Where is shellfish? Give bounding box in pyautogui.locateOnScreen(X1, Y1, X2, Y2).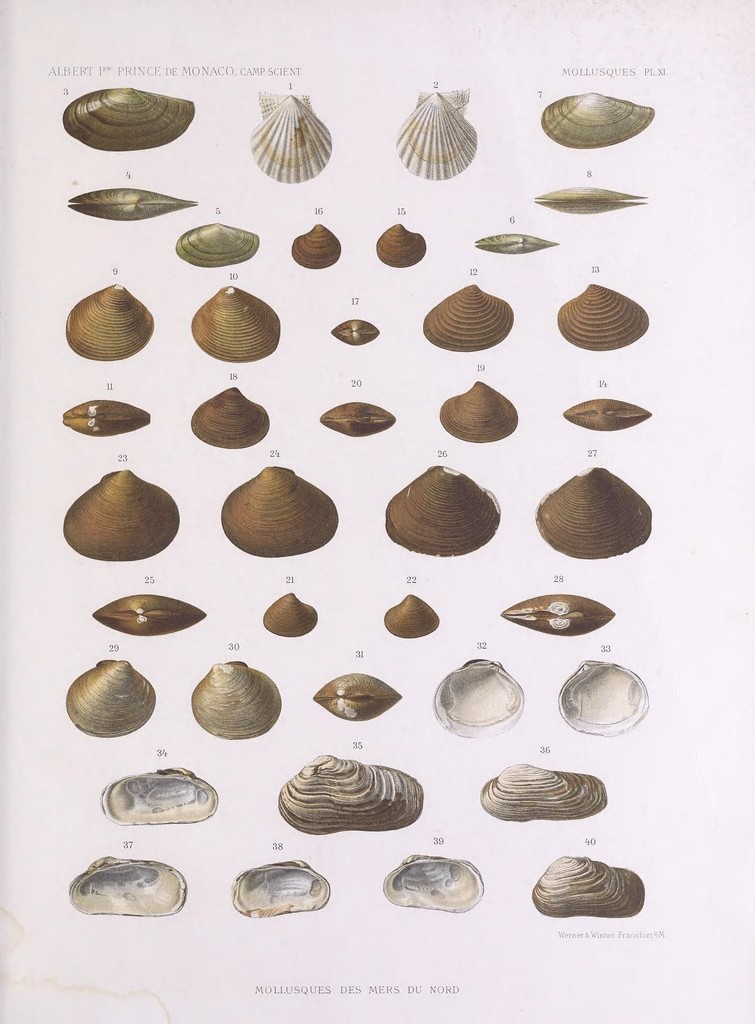
pyautogui.locateOnScreen(67, 851, 188, 922).
